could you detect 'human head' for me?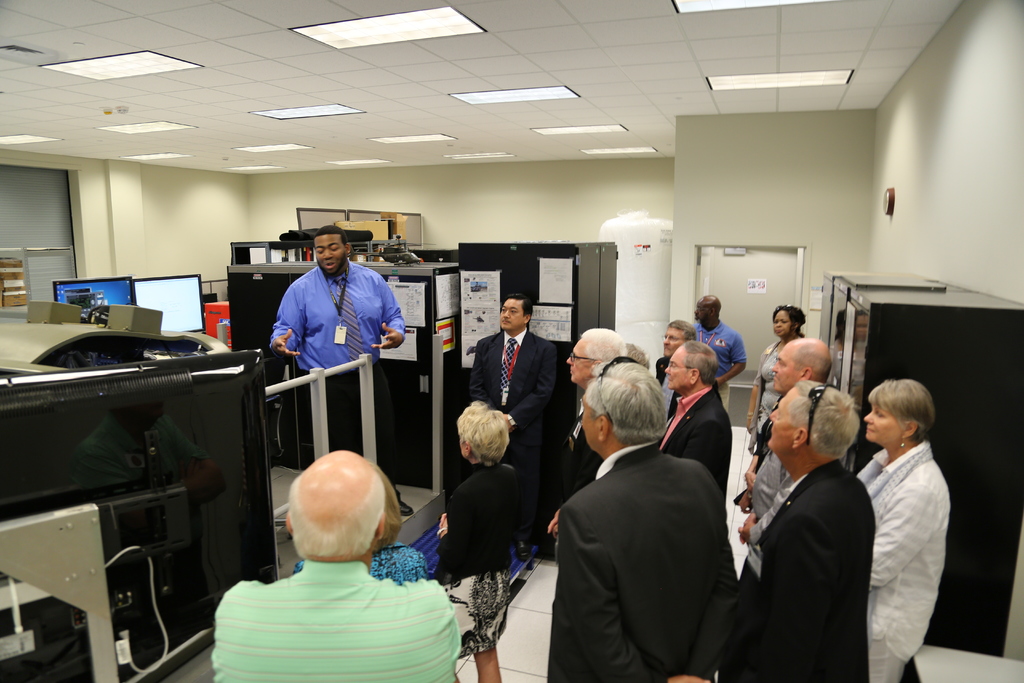
Detection result: [771,303,804,337].
